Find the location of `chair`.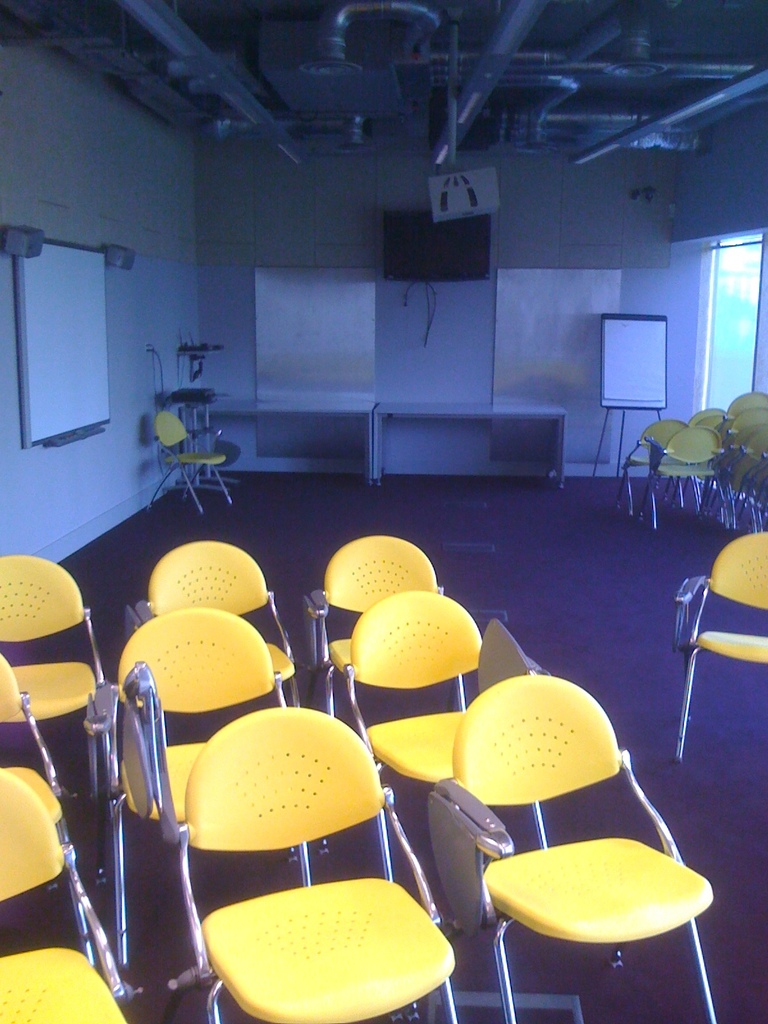
Location: <bbox>305, 529, 471, 758</bbox>.
